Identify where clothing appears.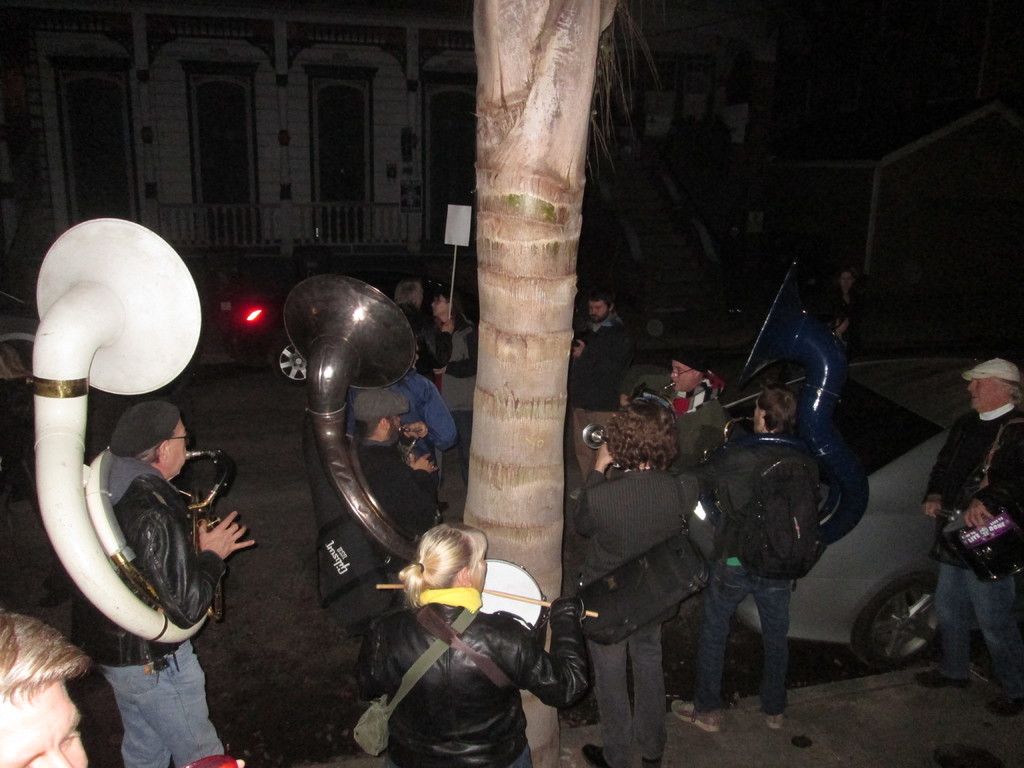
Appears at (left=345, top=362, right=456, bottom=477).
